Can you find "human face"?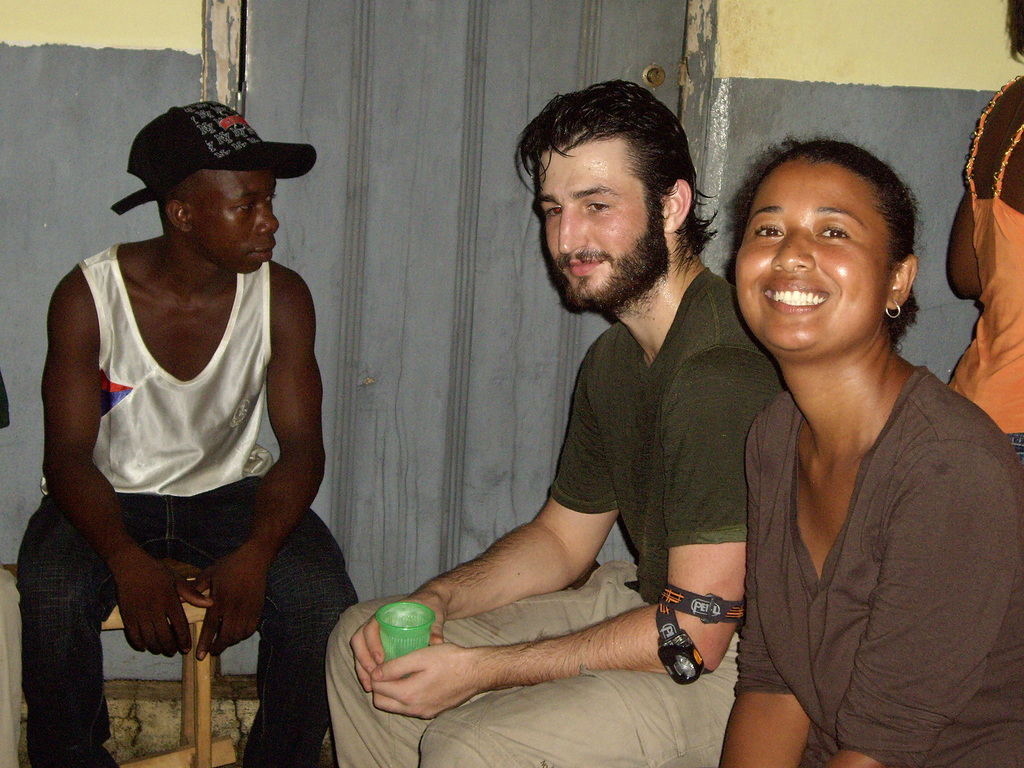
Yes, bounding box: <region>195, 171, 277, 271</region>.
